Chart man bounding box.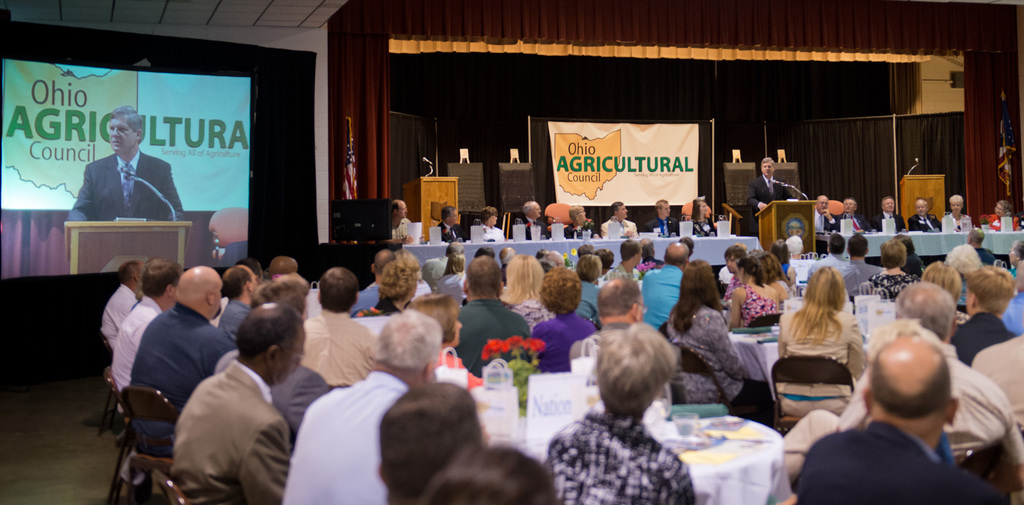
Charted: BBox(724, 242, 751, 301).
